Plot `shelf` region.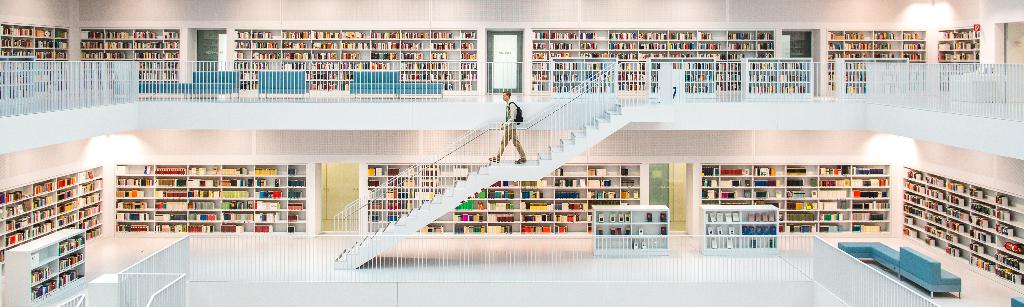
Plotted at {"x1": 76, "y1": 221, "x2": 86, "y2": 229}.
